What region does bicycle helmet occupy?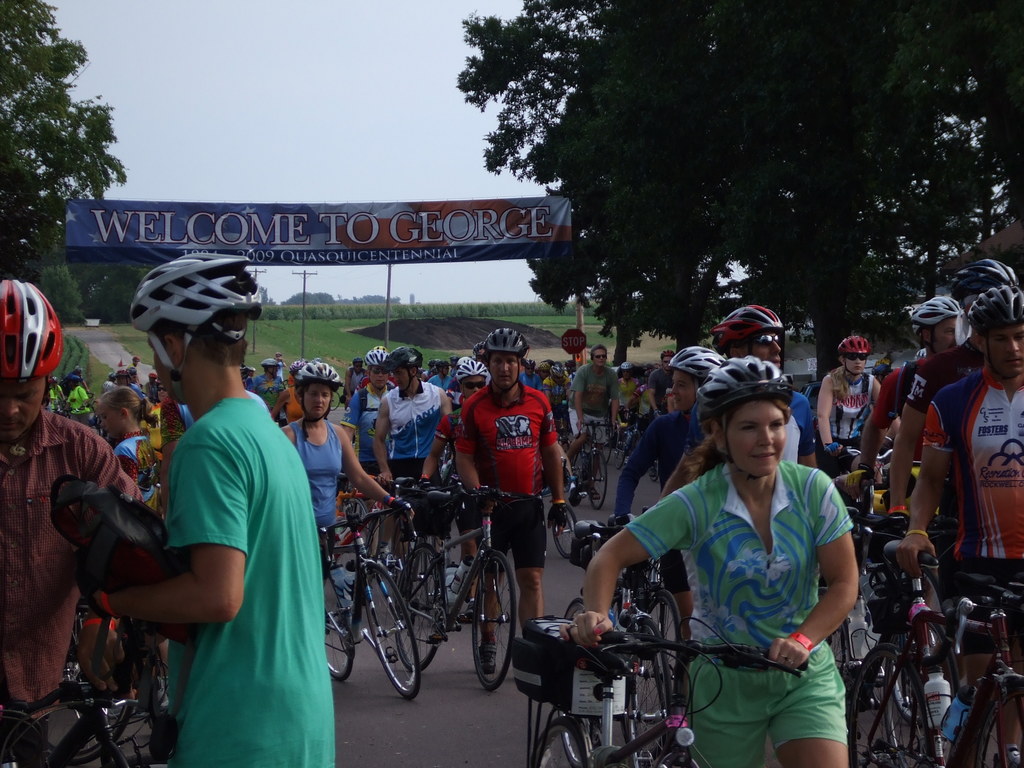
(left=945, top=253, right=1009, bottom=290).
